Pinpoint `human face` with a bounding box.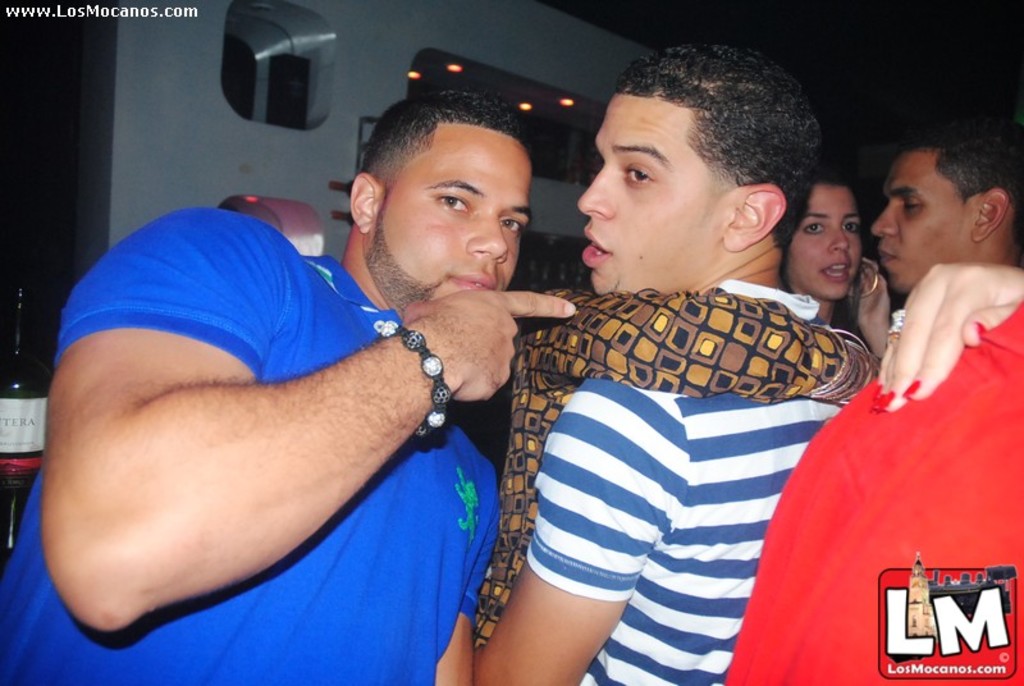
{"left": 786, "top": 183, "right": 865, "bottom": 303}.
